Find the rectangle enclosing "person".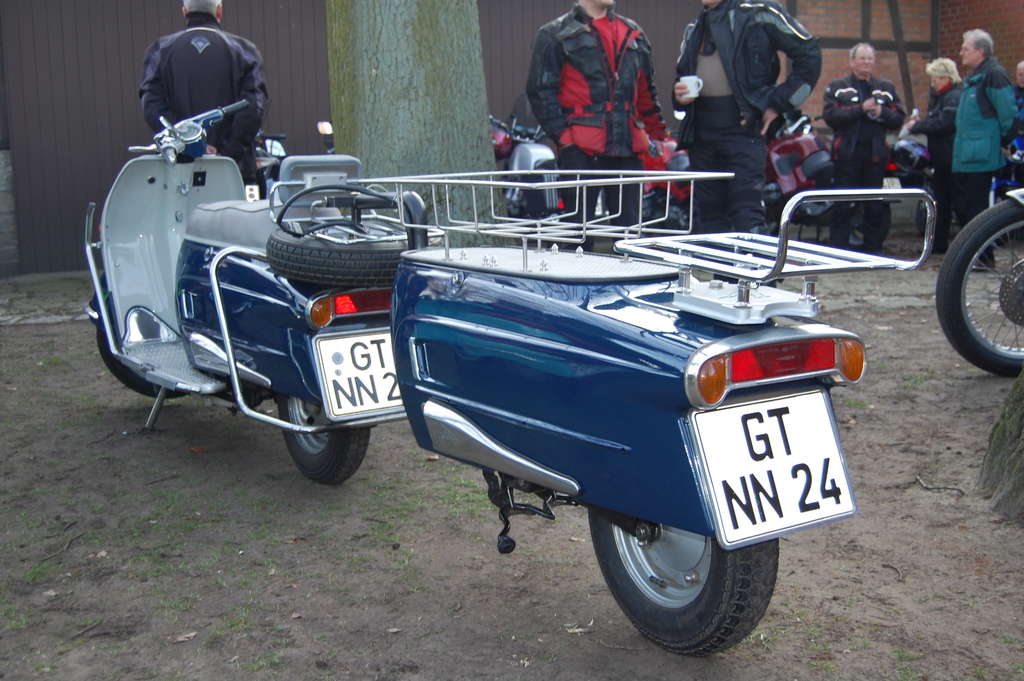
box(665, 0, 822, 229).
